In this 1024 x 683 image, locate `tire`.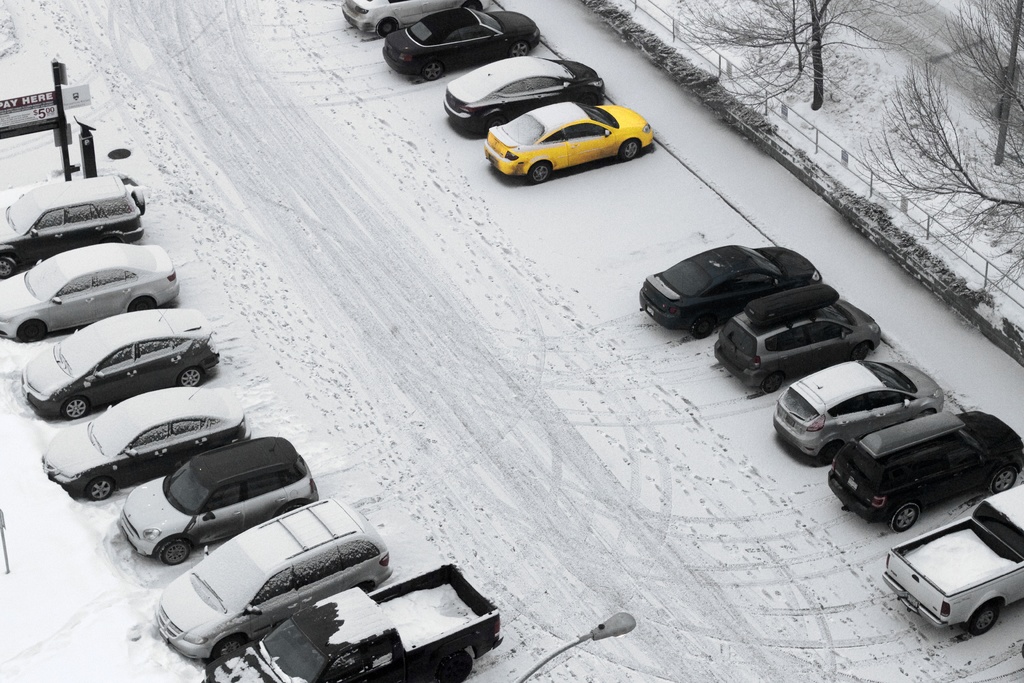
Bounding box: bbox(212, 634, 248, 648).
